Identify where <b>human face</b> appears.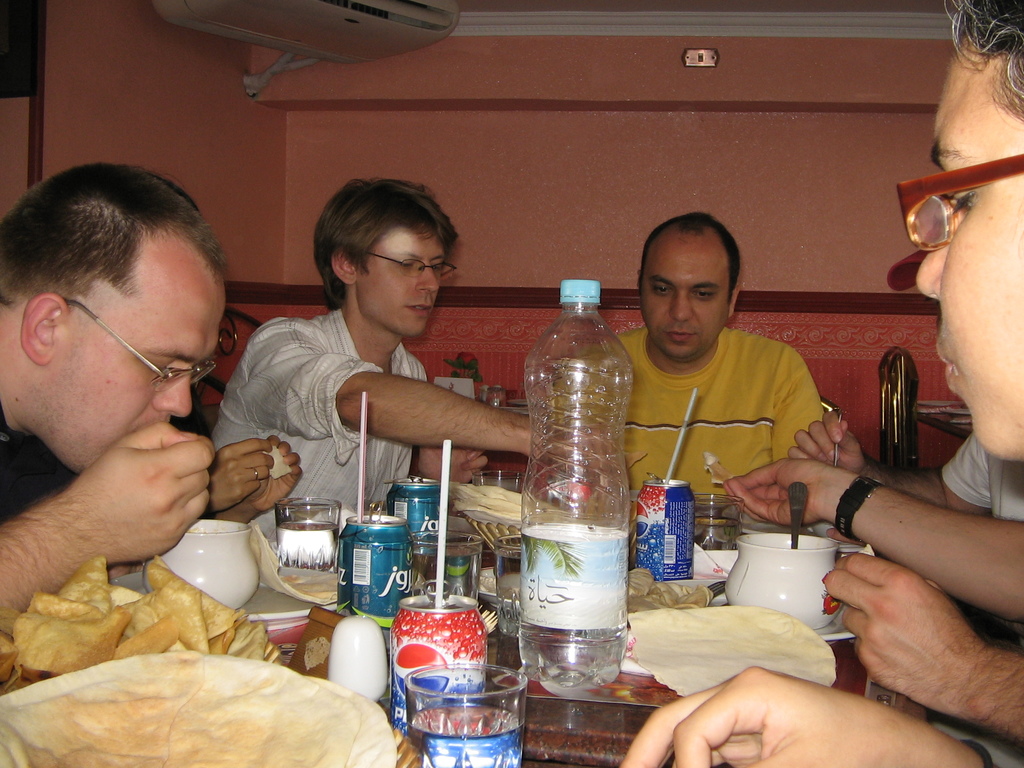
Appears at 73:234:222:479.
